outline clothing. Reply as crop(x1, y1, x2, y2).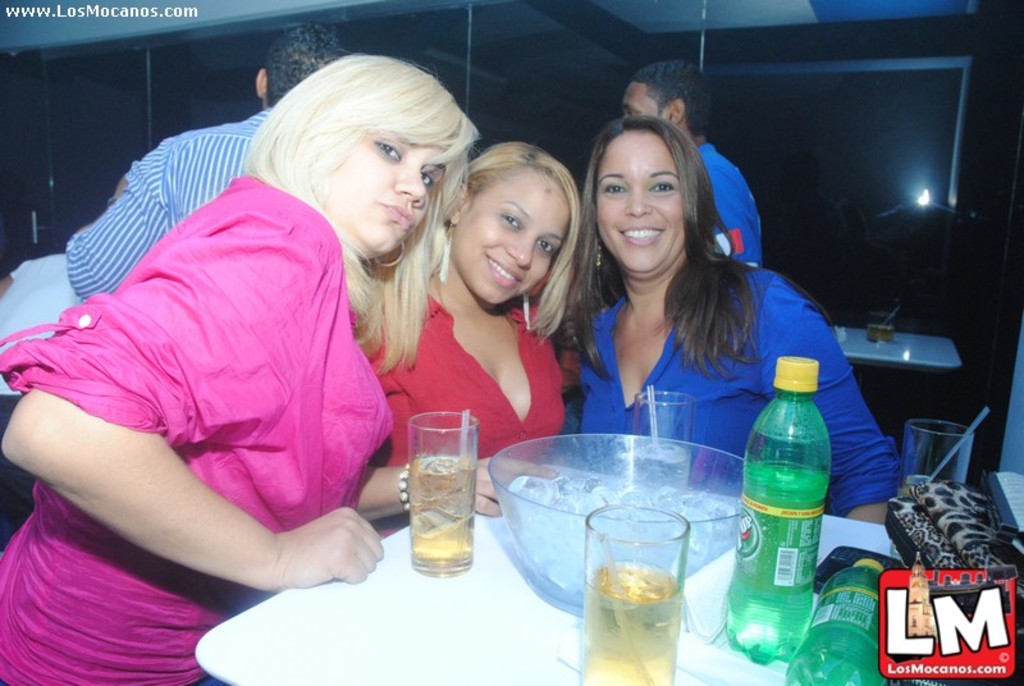
crop(695, 138, 763, 265).
